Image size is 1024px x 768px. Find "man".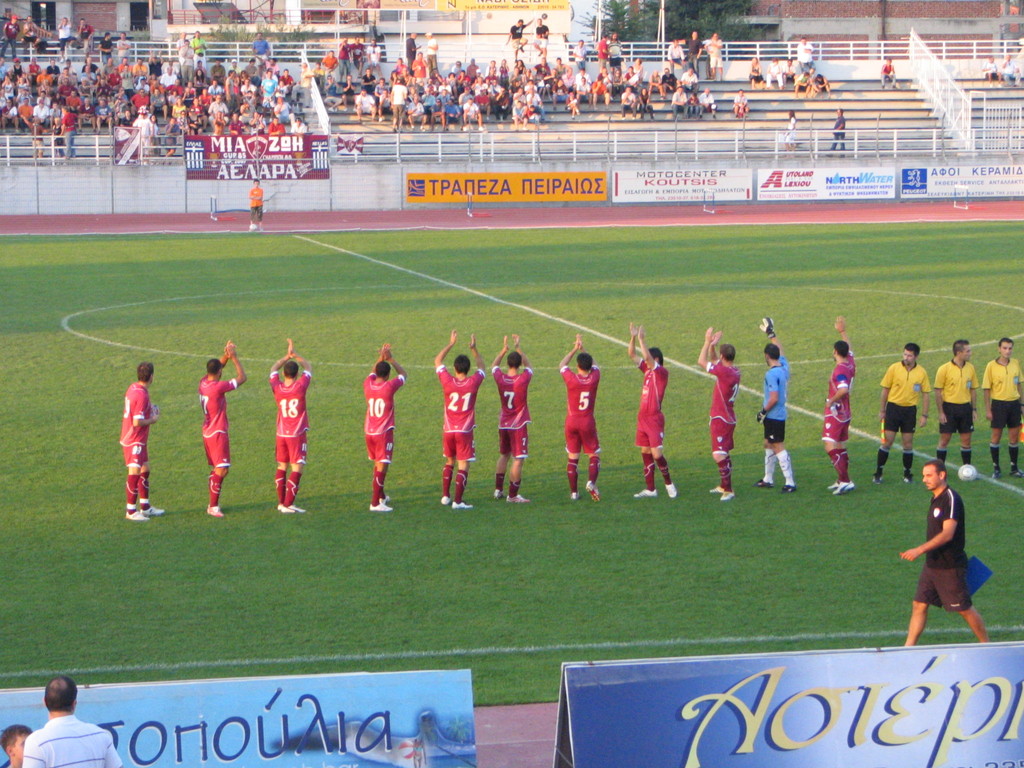
left=816, top=306, right=868, bottom=493.
